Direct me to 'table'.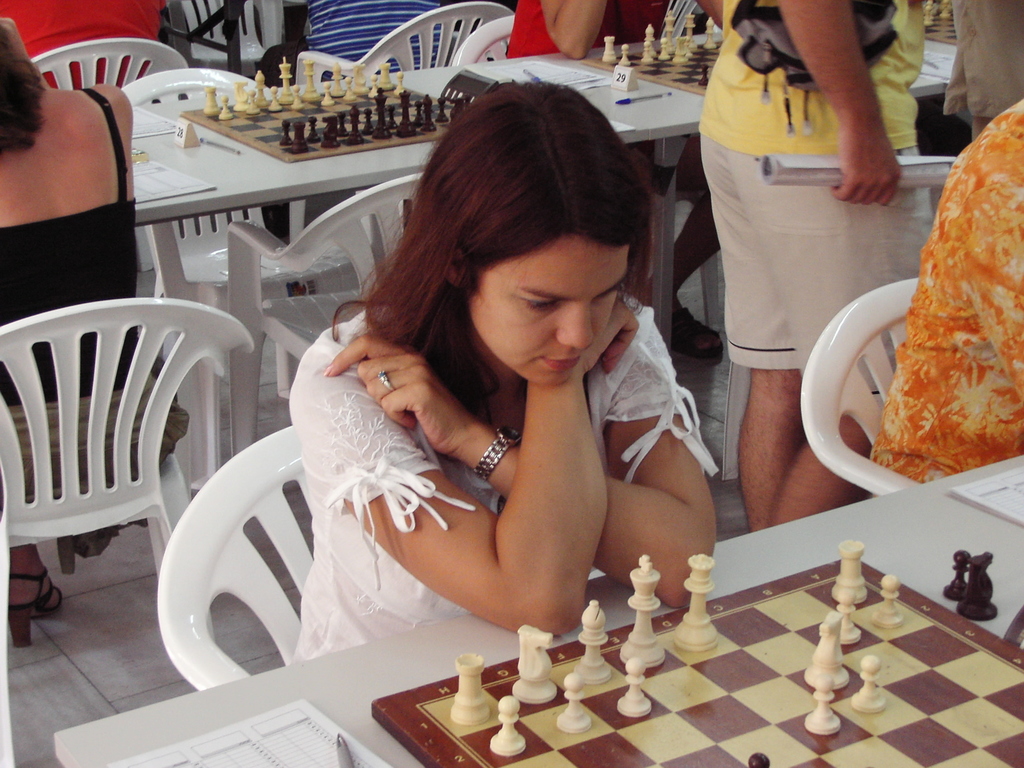
Direction: BBox(54, 455, 1023, 767).
